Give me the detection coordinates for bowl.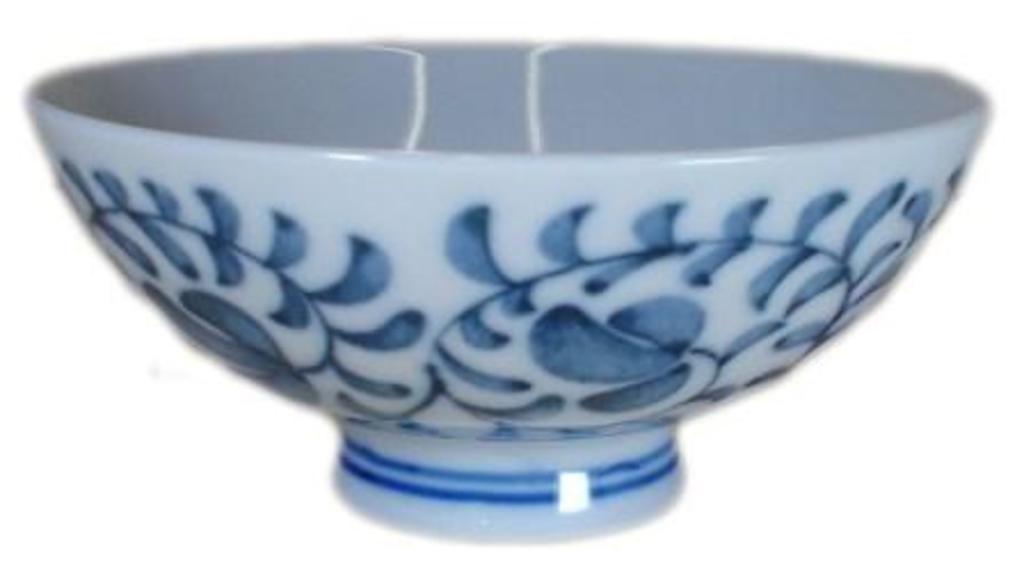
23,30,992,542.
